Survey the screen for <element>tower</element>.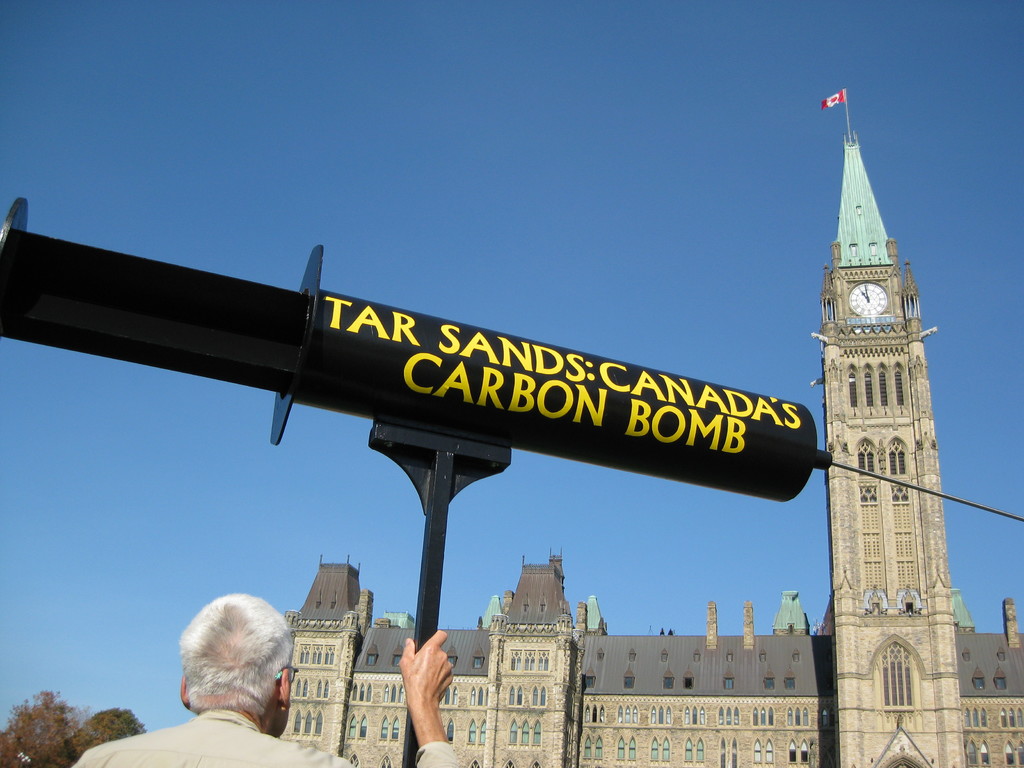
Survey found: <box>488,560,592,767</box>.
